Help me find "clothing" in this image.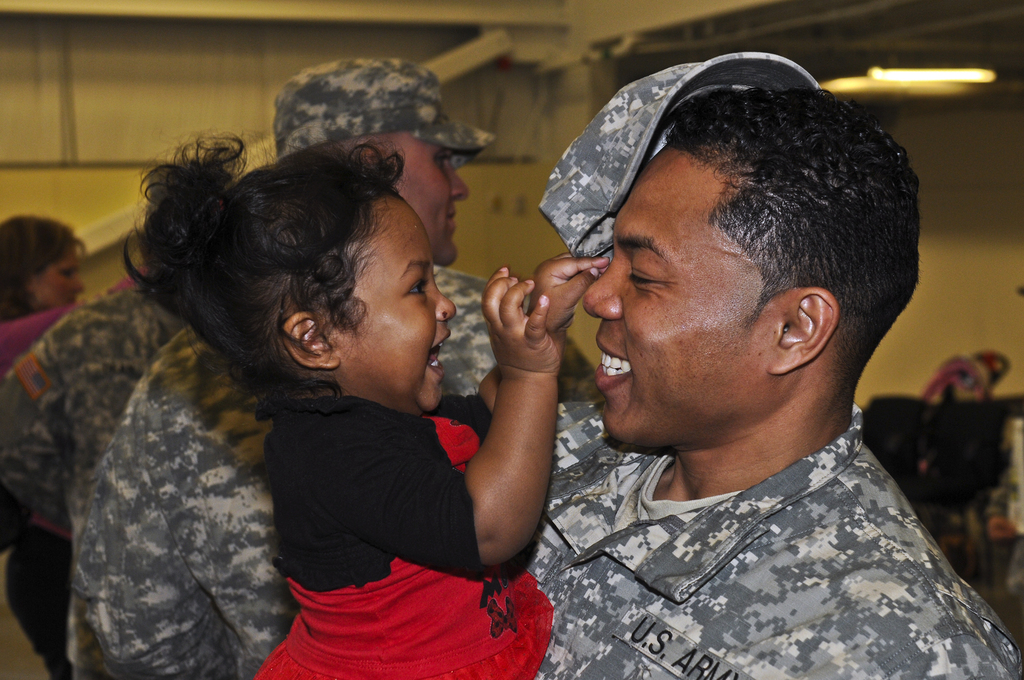
Found it: x1=68 y1=263 x2=599 y2=679.
